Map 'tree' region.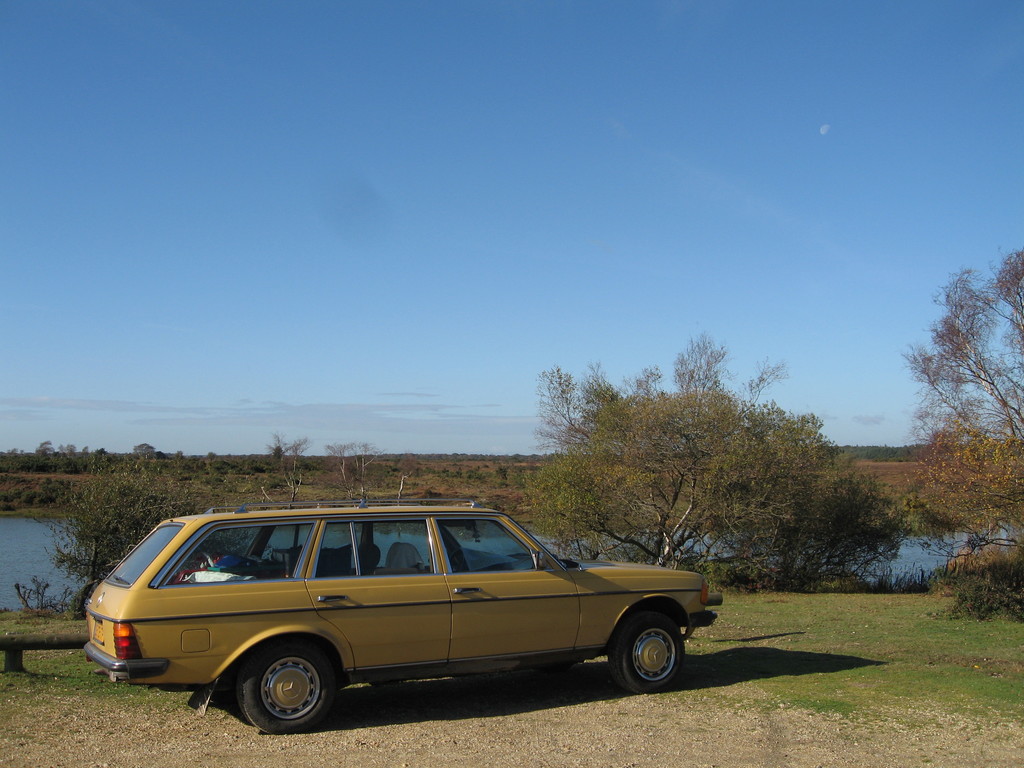
Mapped to (left=521, top=331, right=918, bottom=590).
